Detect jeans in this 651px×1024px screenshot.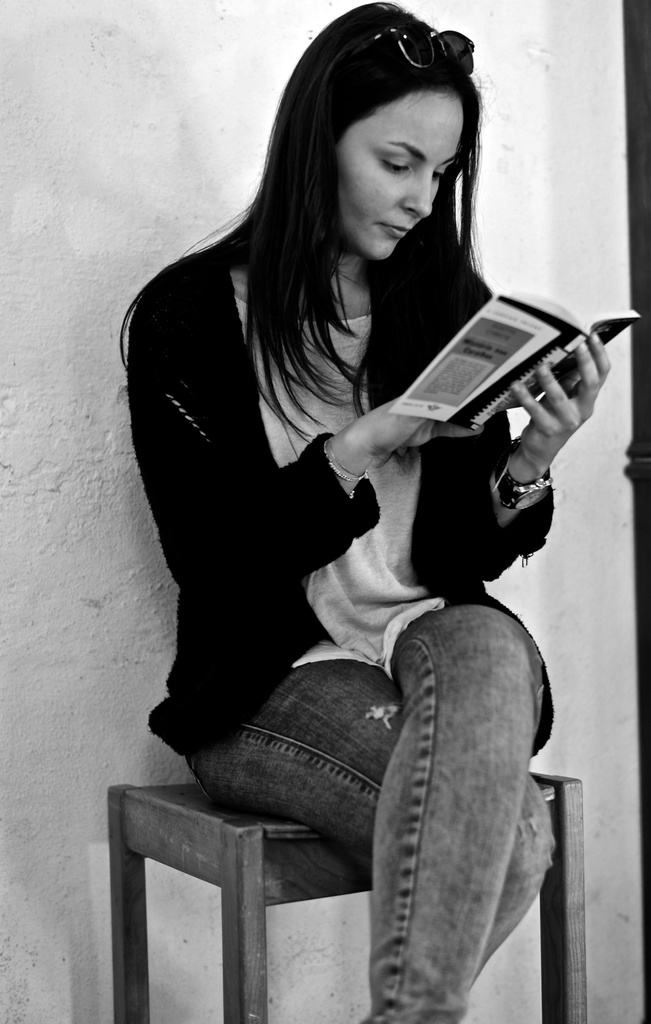
Detection: x1=185 y1=601 x2=555 y2=1021.
